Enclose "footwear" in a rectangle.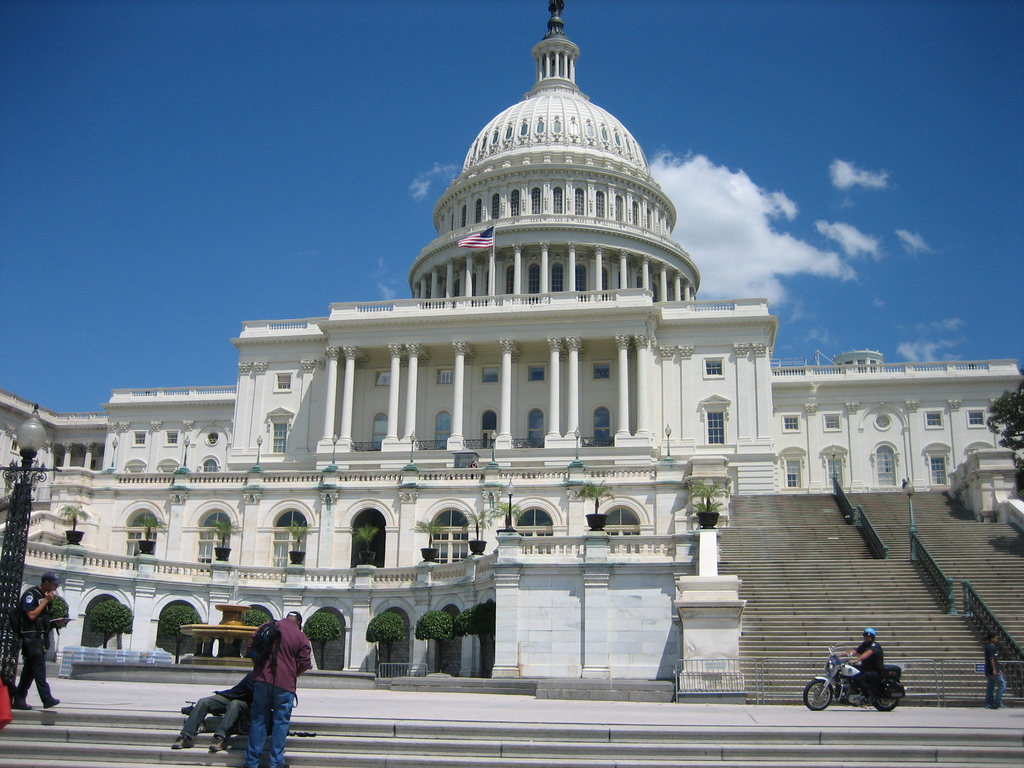
[14,701,33,709].
